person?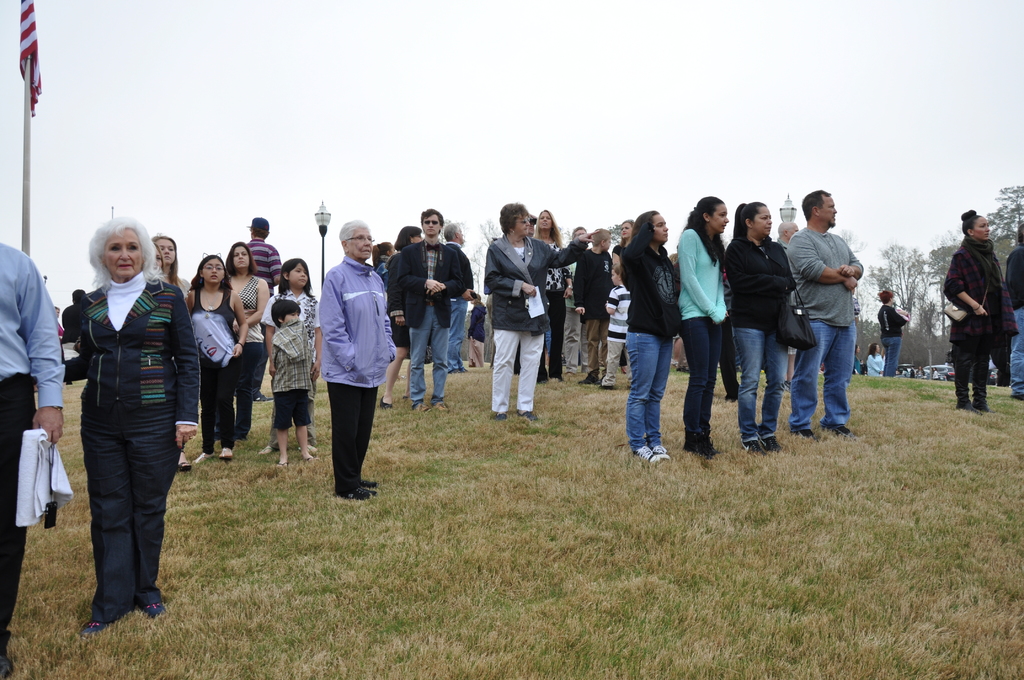
739, 202, 797, 451
